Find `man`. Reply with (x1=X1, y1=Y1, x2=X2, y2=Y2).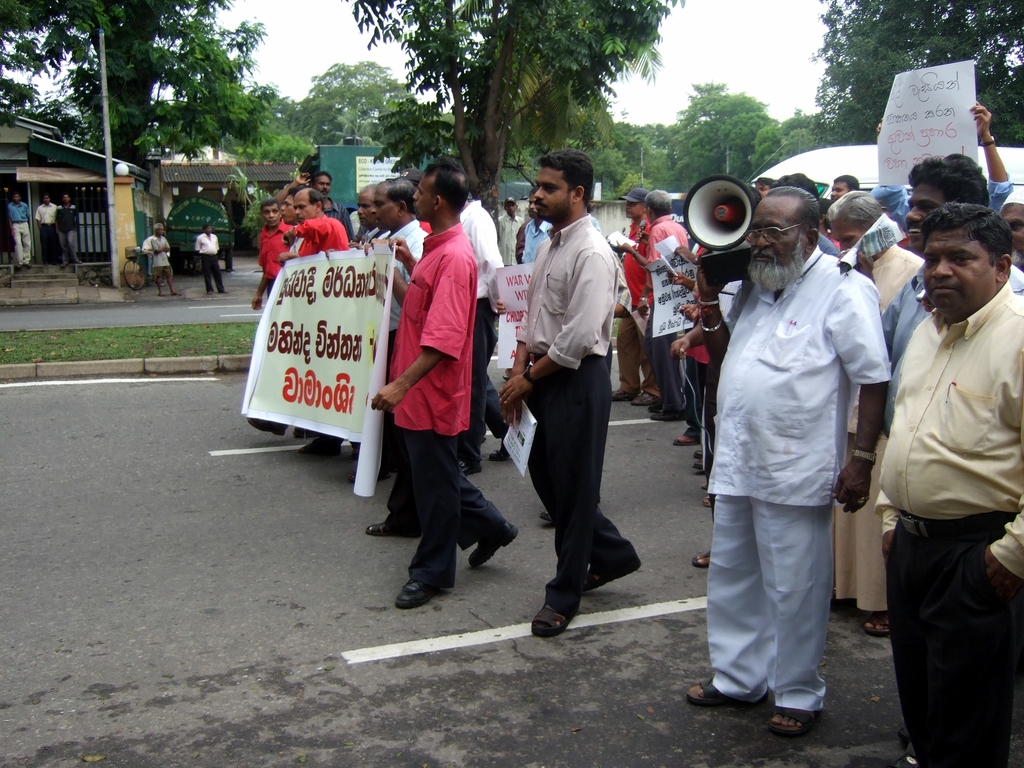
(x1=10, y1=195, x2=30, y2=266).
